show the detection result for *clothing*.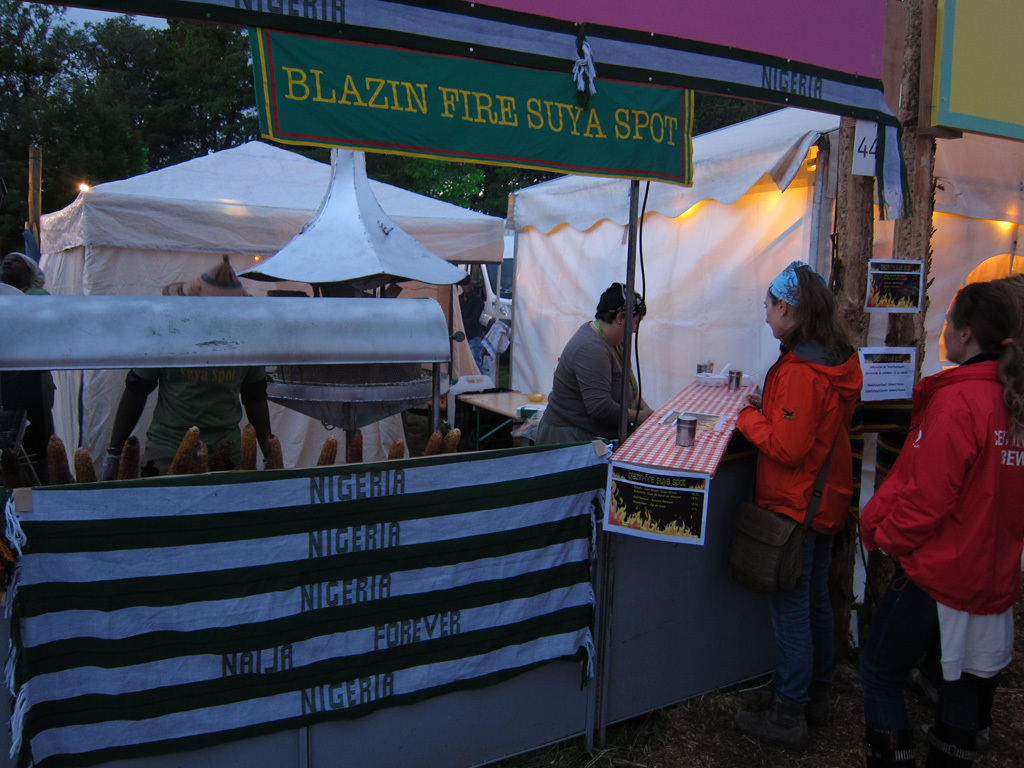
(115,356,274,469).
